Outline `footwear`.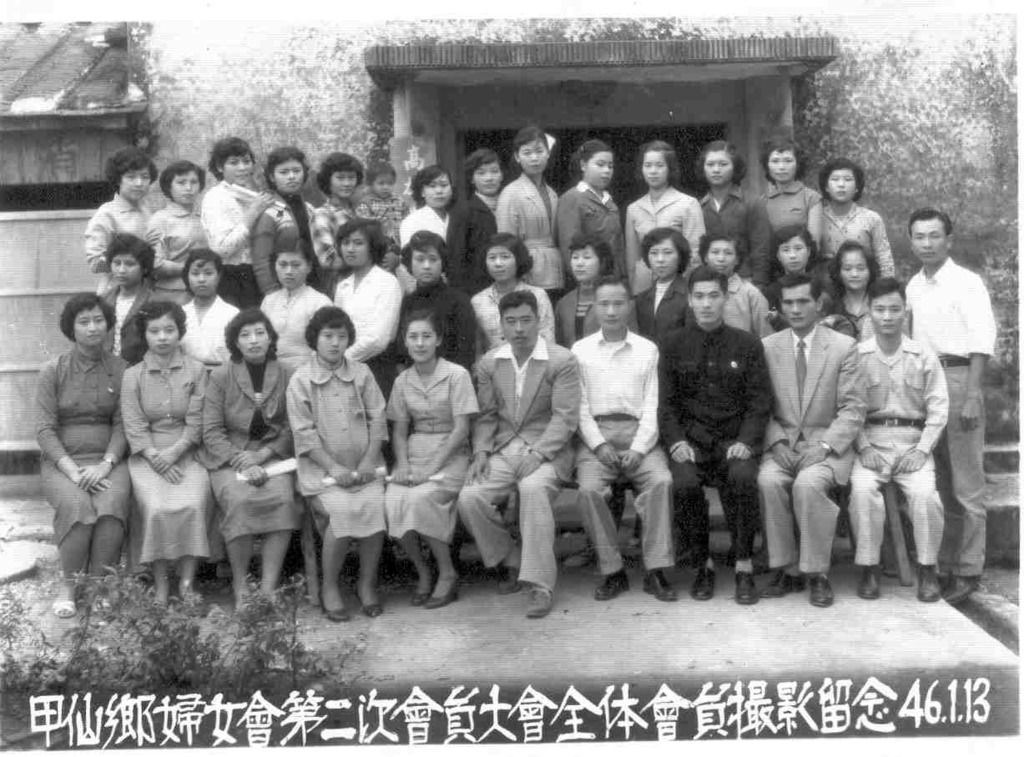
Outline: (left=805, top=570, right=839, bottom=608).
